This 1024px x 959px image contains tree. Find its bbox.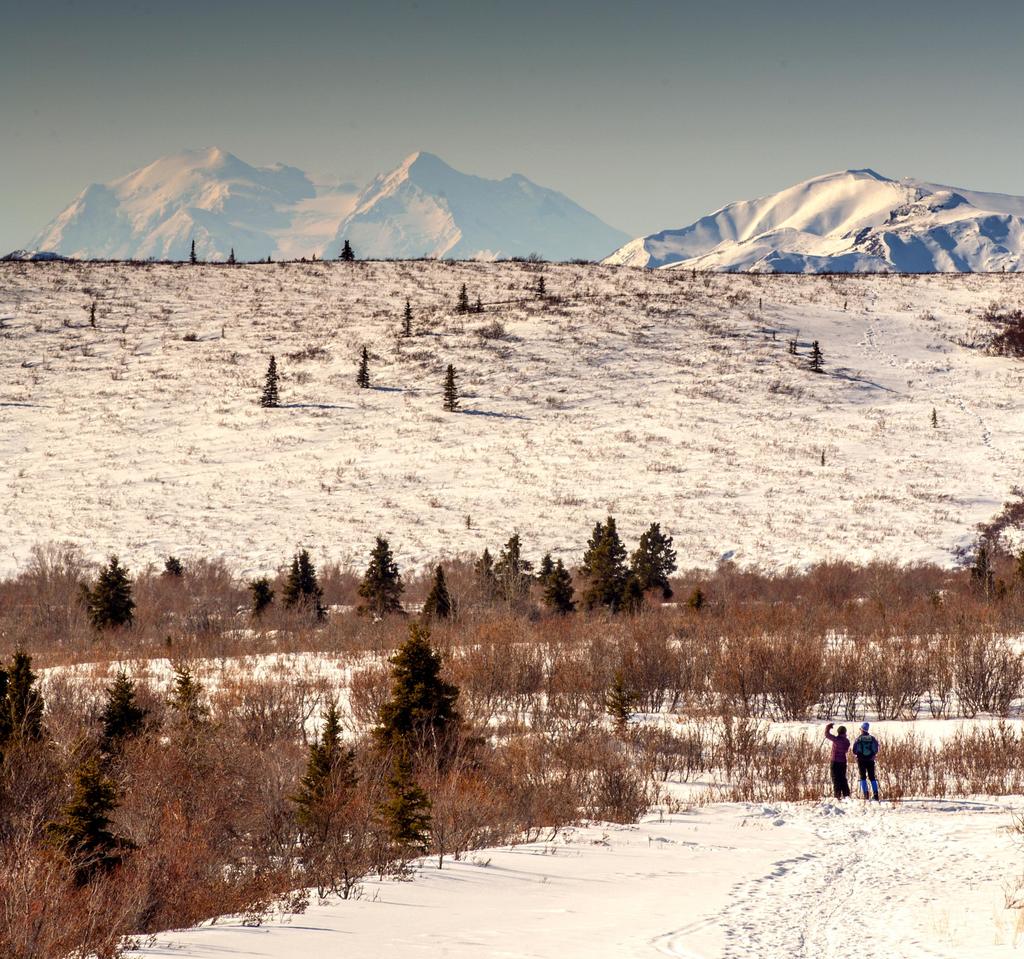
[x1=0, y1=650, x2=54, y2=740].
